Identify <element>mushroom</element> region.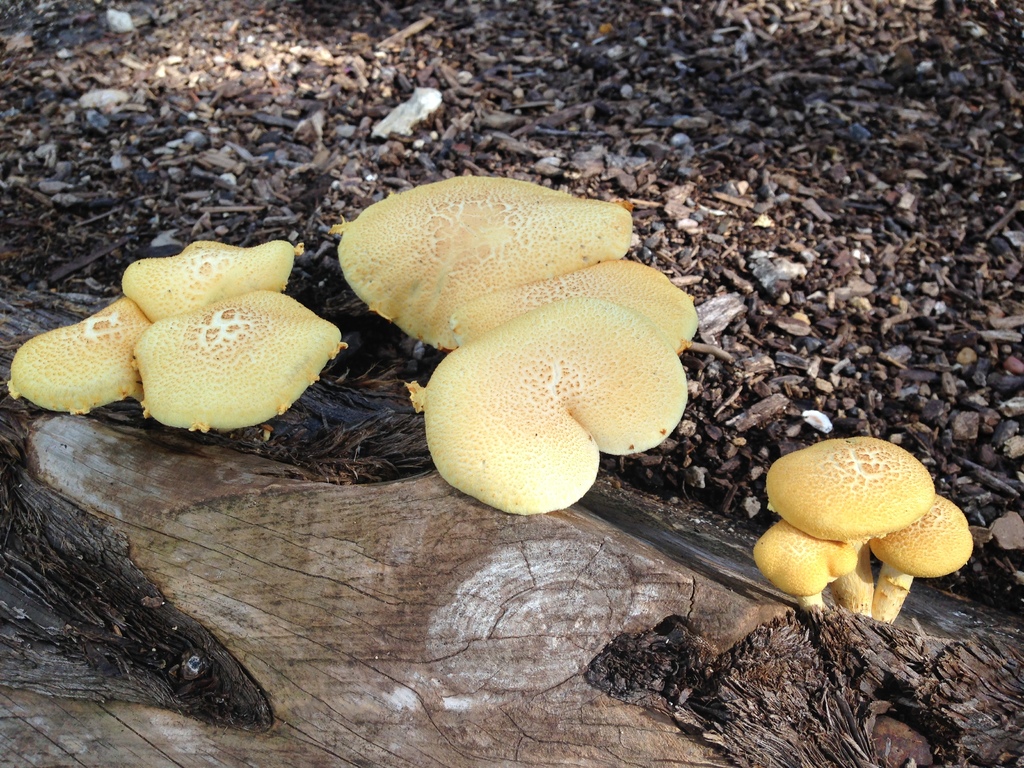
Region: region(762, 428, 933, 623).
